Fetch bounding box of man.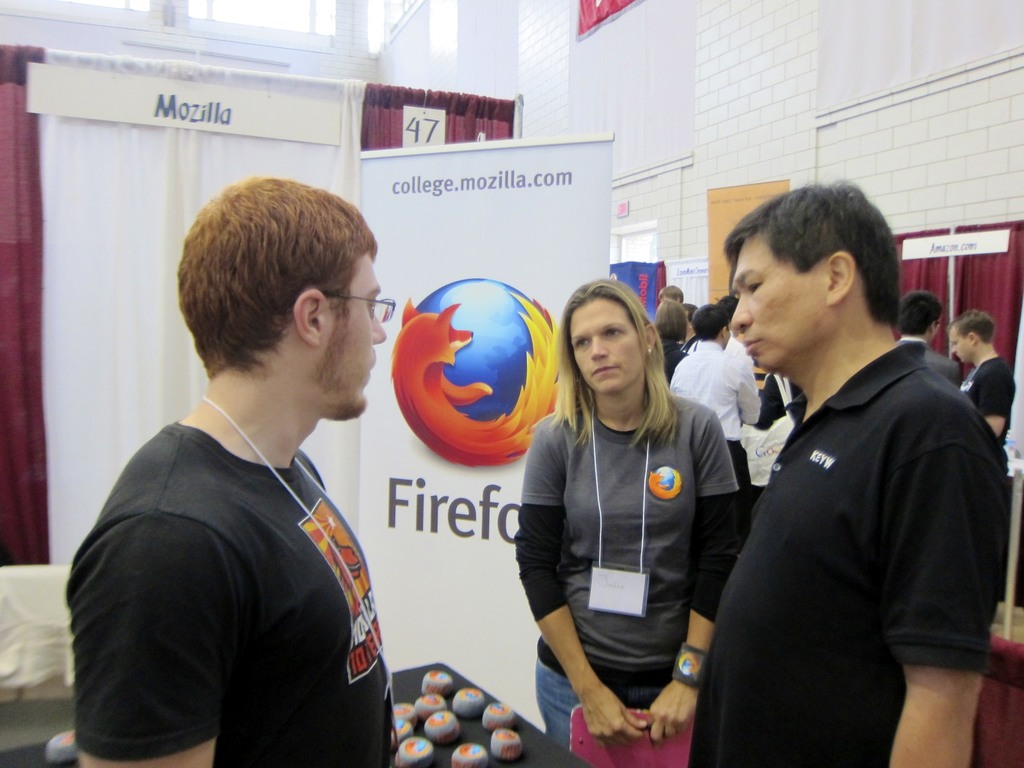
Bbox: <region>951, 311, 1019, 449</region>.
